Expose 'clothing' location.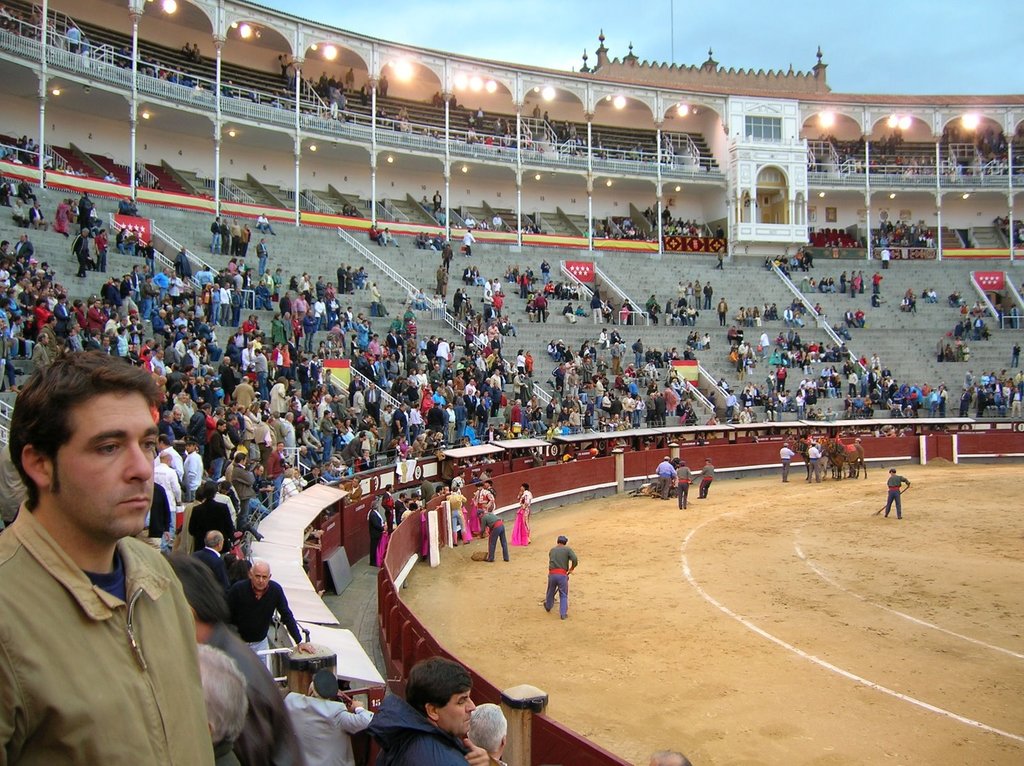
Exposed at locate(366, 696, 473, 765).
